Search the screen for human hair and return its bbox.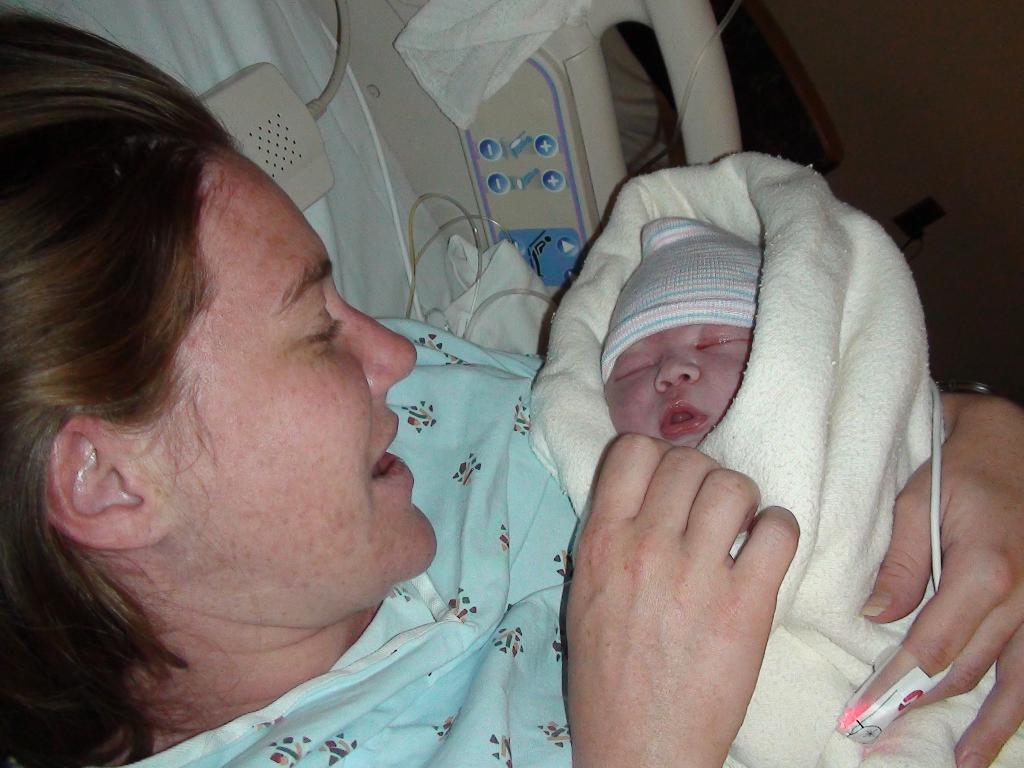
Found: Rect(0, 0, 245, 767).
